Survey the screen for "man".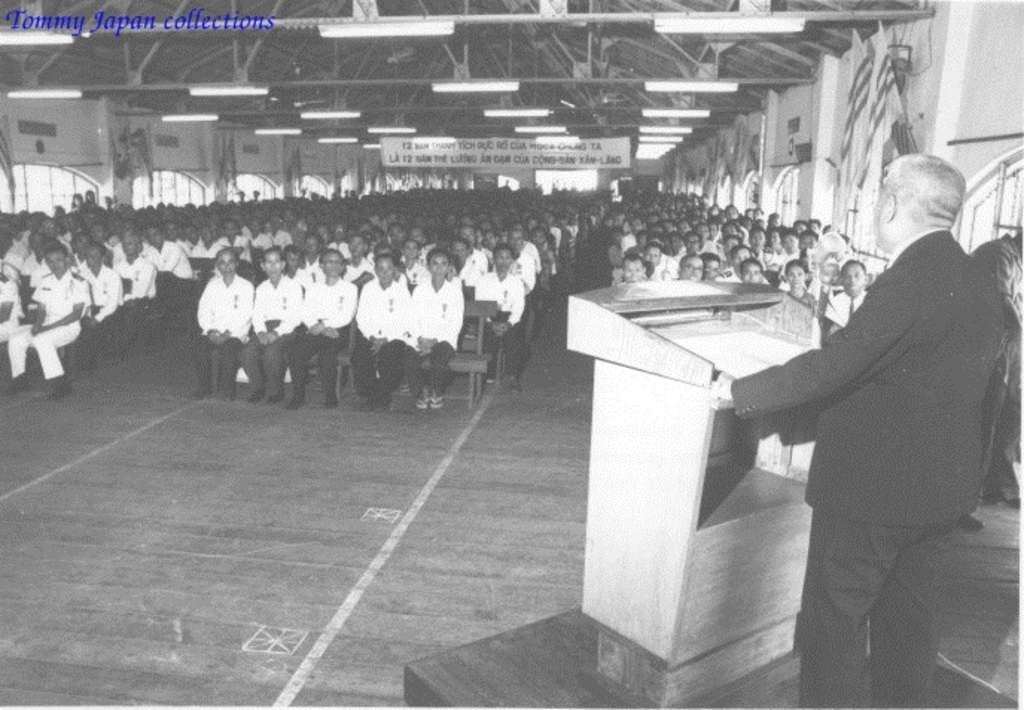
Survey found: 442,244,475,299.
